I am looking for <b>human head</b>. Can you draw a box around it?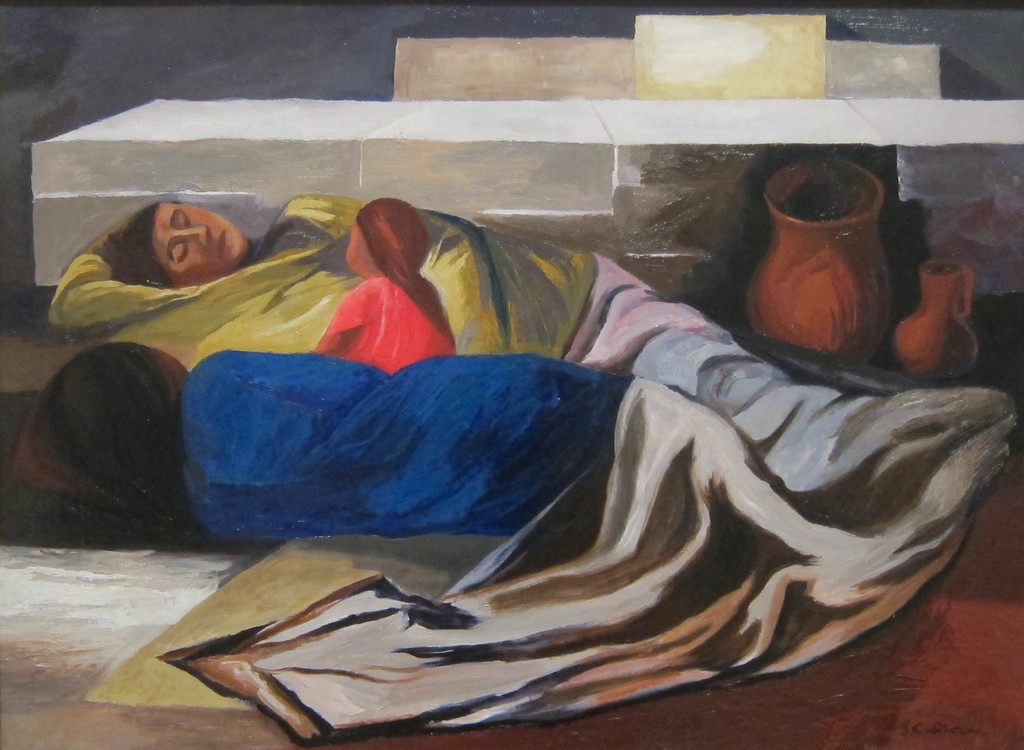
Sure, the bounding box is detection(11, 336, 187, 500).
